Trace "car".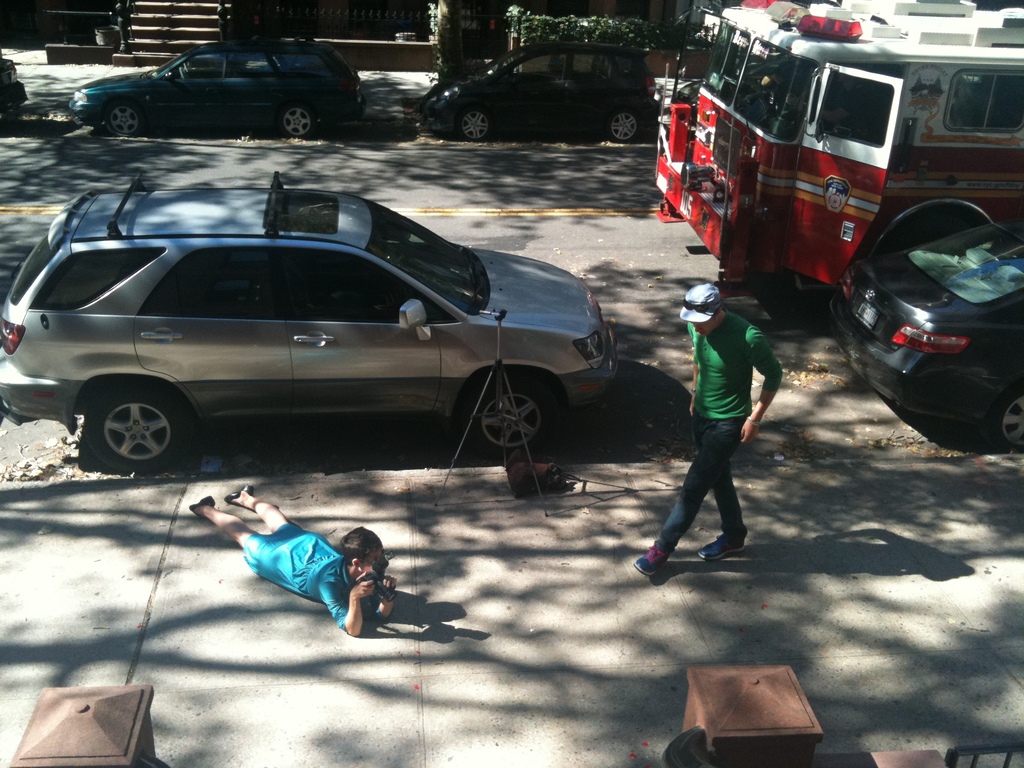
Traced to locate(72, 38, 363, 129).
